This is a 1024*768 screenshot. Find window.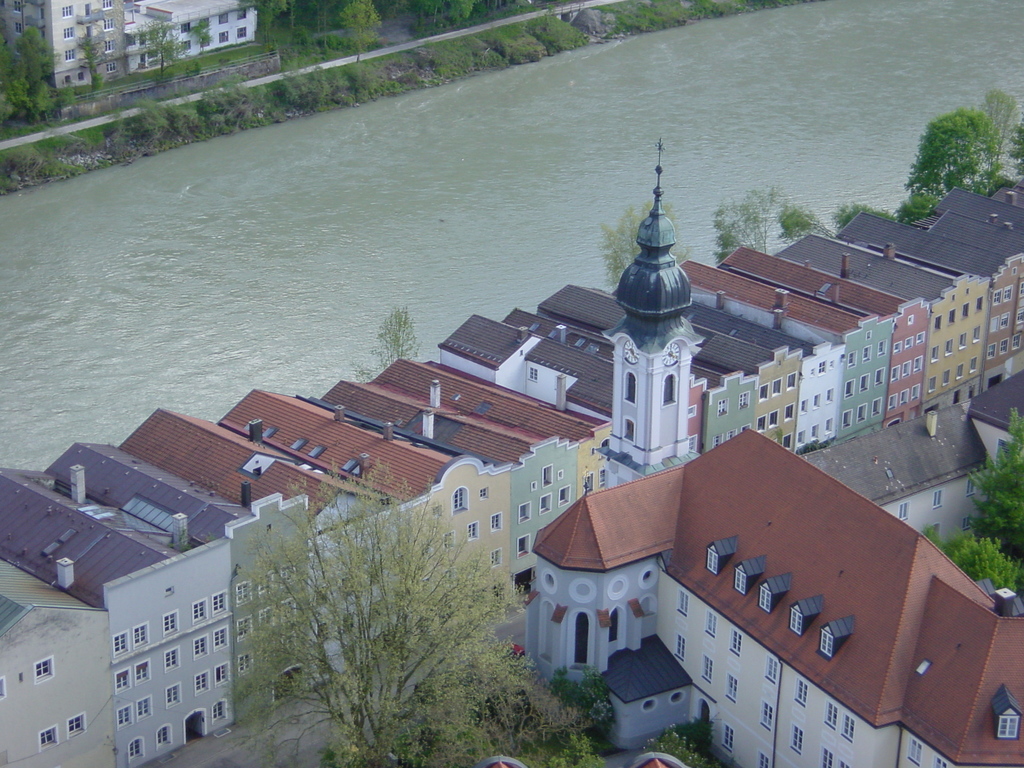
Bounding box: locate(626, 422, 637, 438).
